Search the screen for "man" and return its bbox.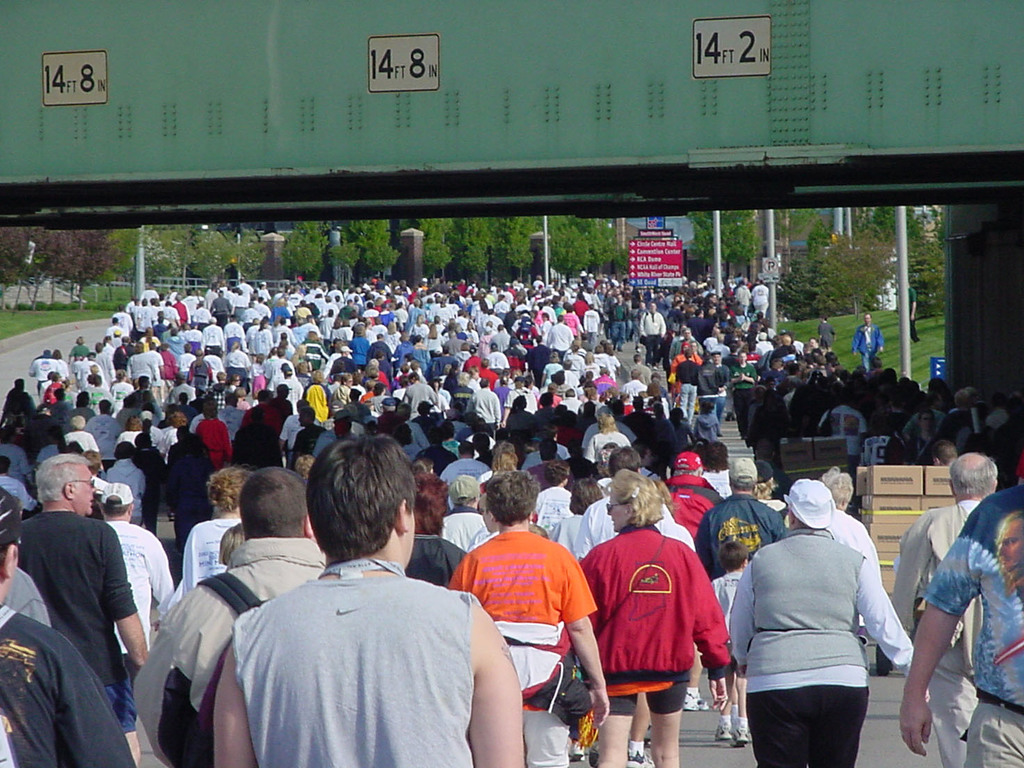
Found: box=[852, 313, 887, 370].
